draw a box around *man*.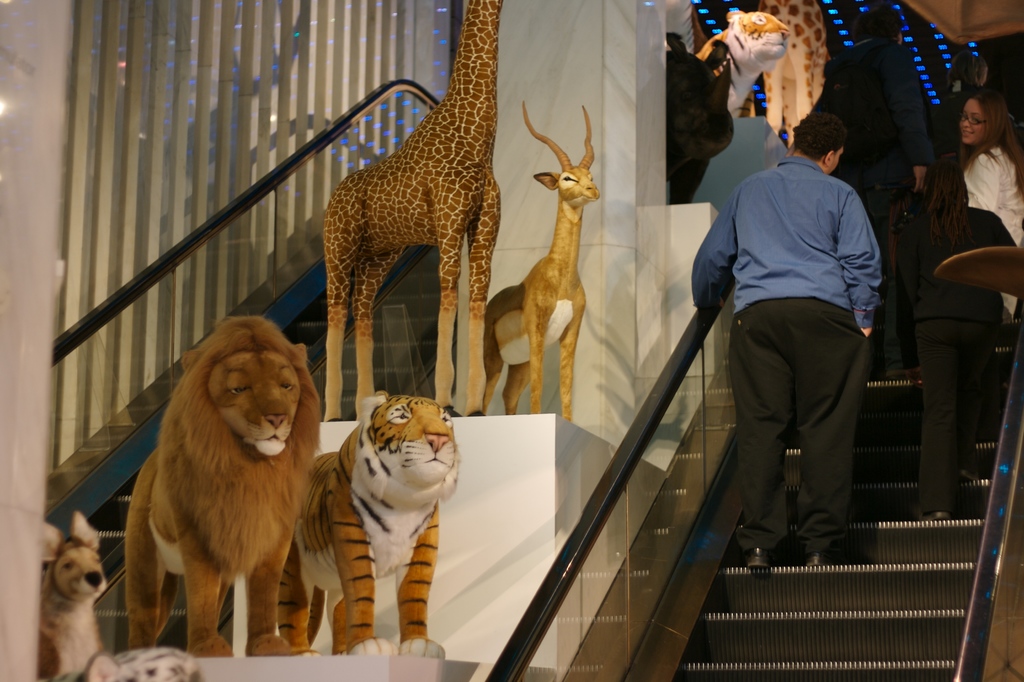
x1=692, y1=99, x2=912, y2=588.
